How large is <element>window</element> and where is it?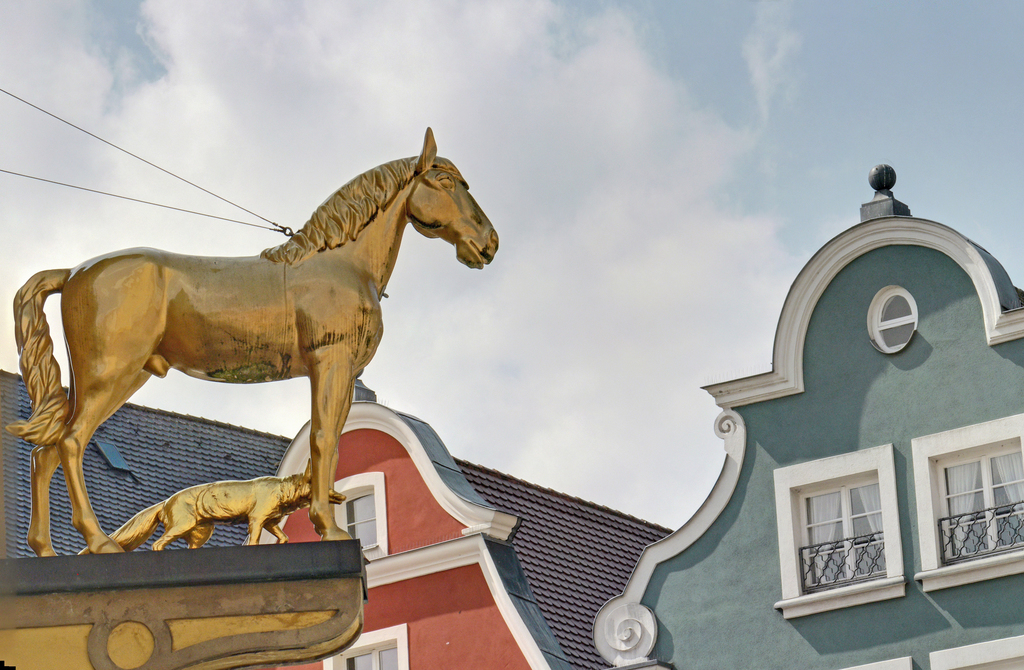
Bounding box: [794,447,920,616].
